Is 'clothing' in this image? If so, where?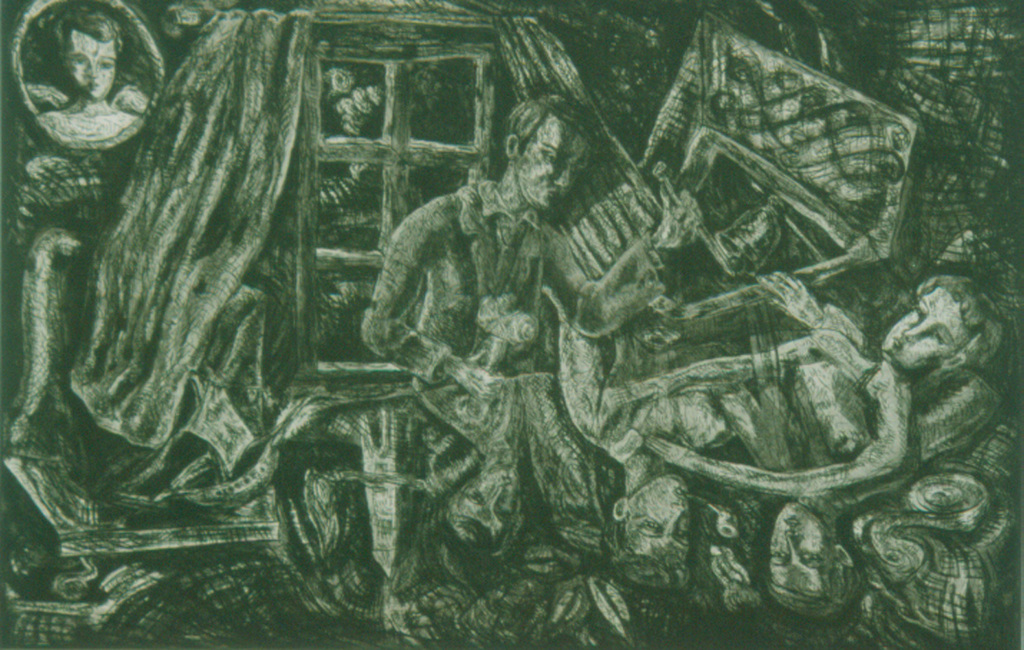
Yes, at 359,172,669,619.
